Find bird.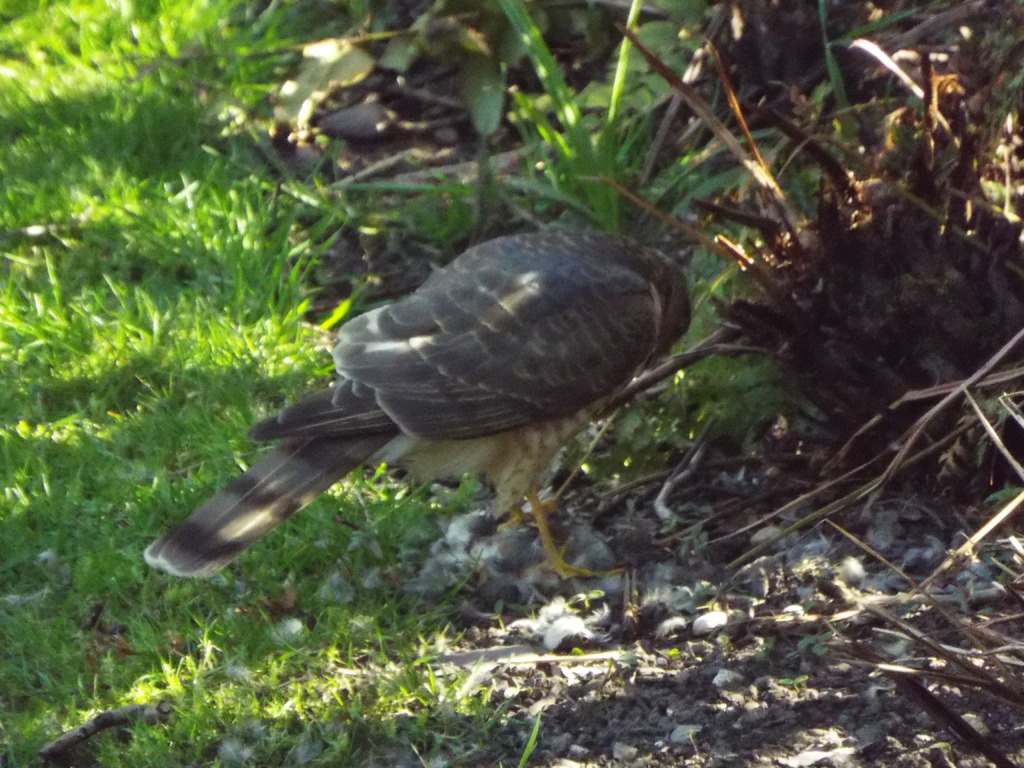
[x1=150, y1=225, x2=697, y2=577].
